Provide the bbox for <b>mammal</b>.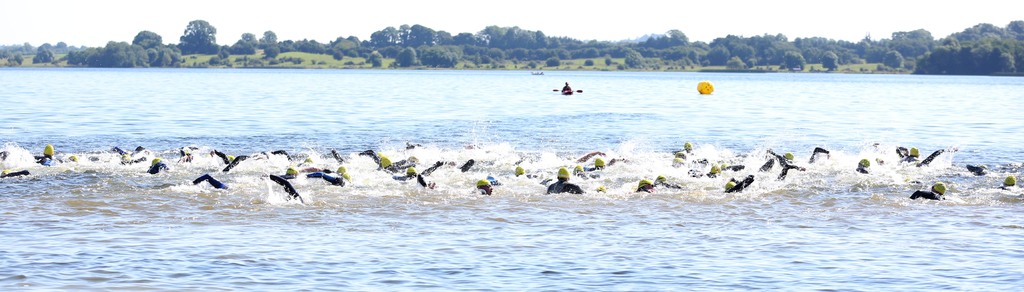
x1=708 y1=163 x2=721 y2=177.
